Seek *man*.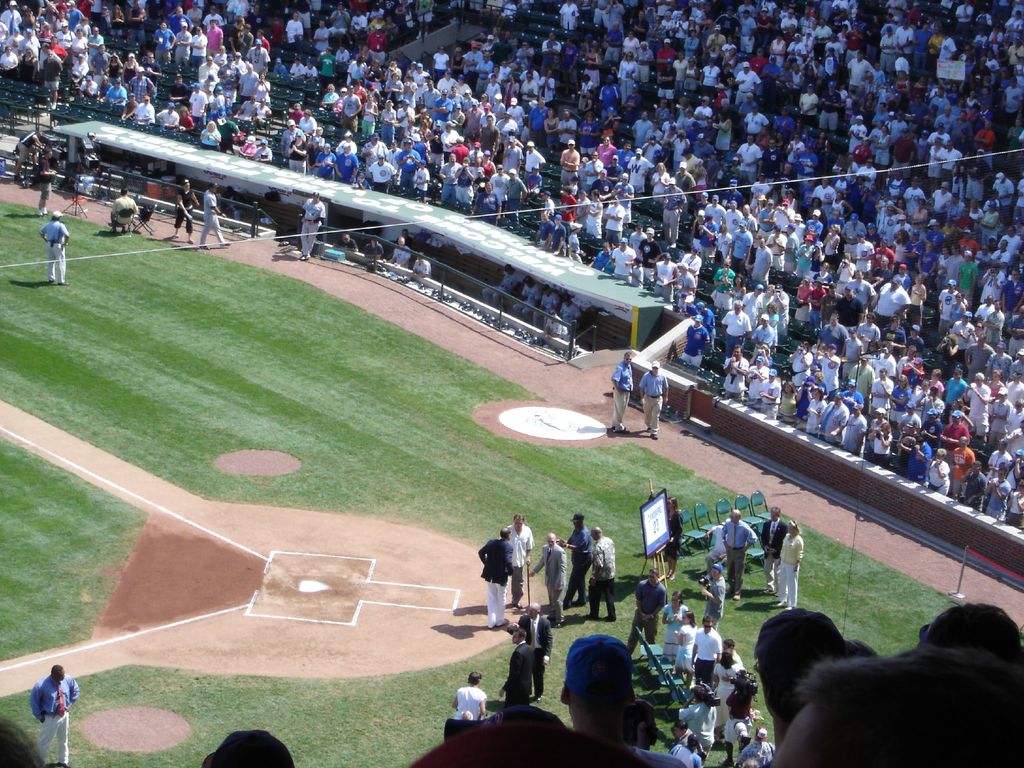
rect(34, 148, 55, 205).
